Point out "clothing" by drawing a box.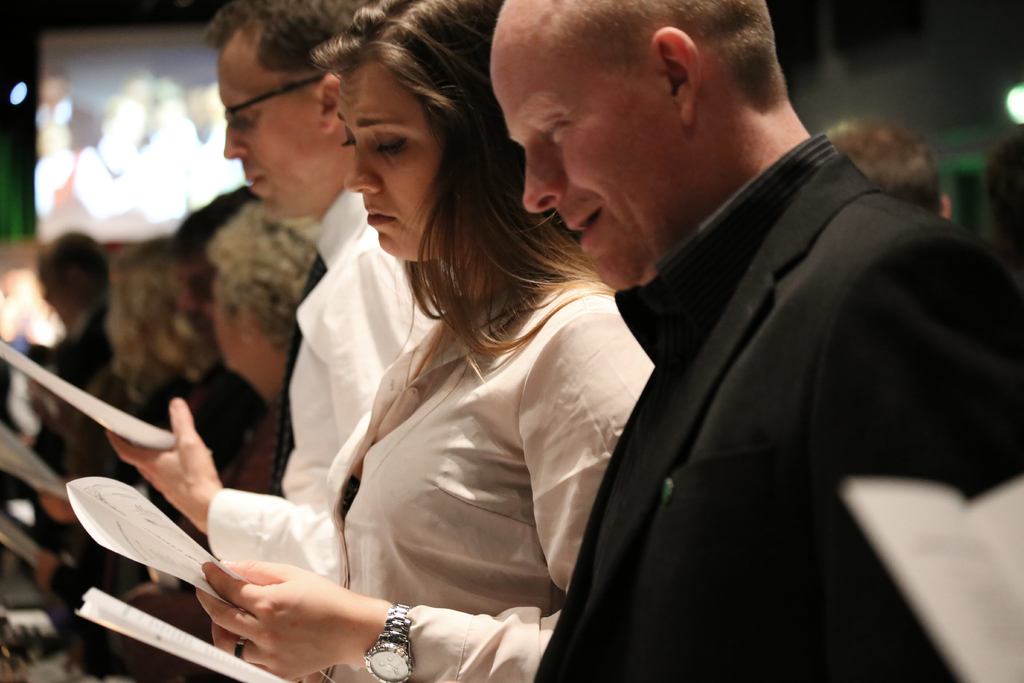
BBox(209, 189, 435, 562).
